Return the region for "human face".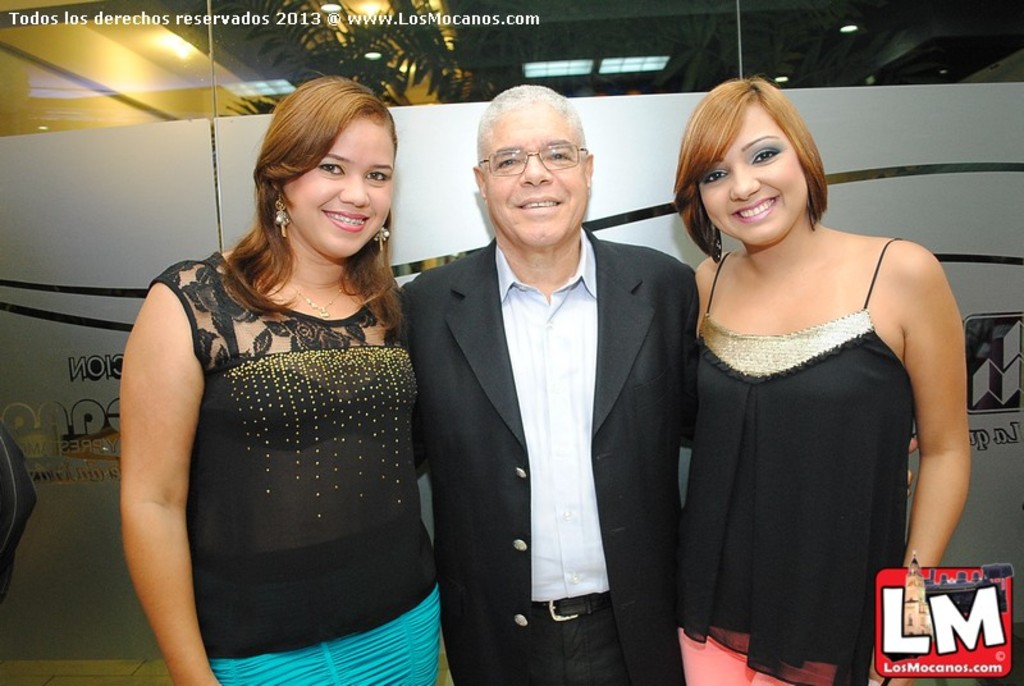
479/106/591/248.
